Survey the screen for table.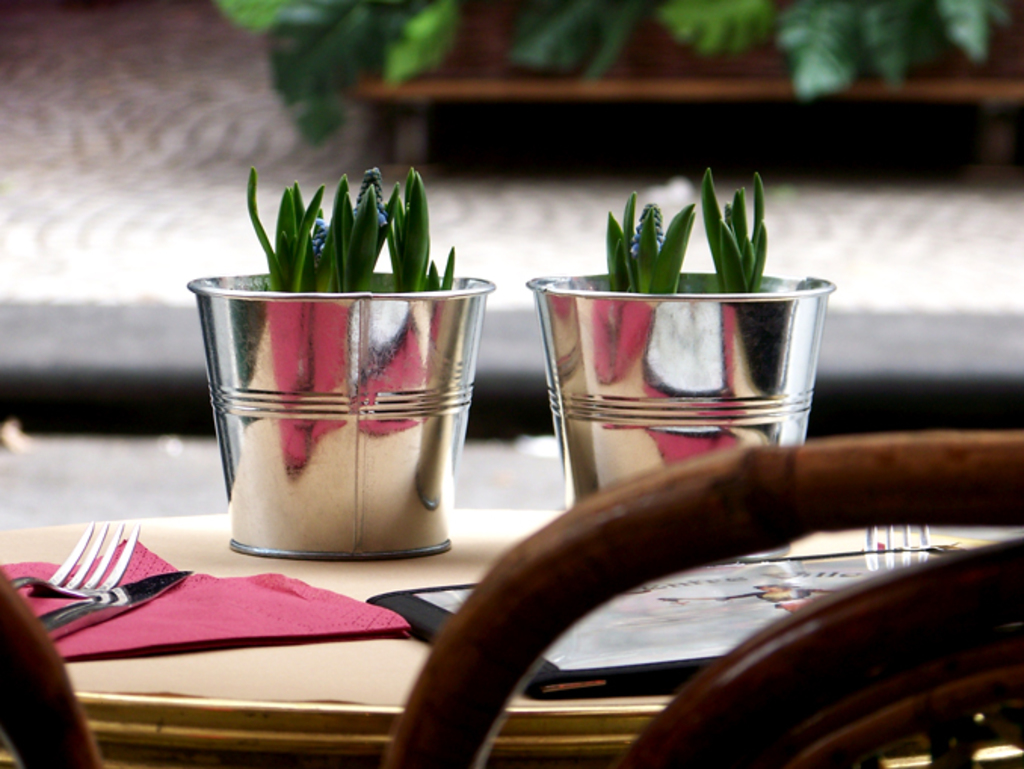
Survey found: <bbox>0, 503, 1022, 767</bbox>.
